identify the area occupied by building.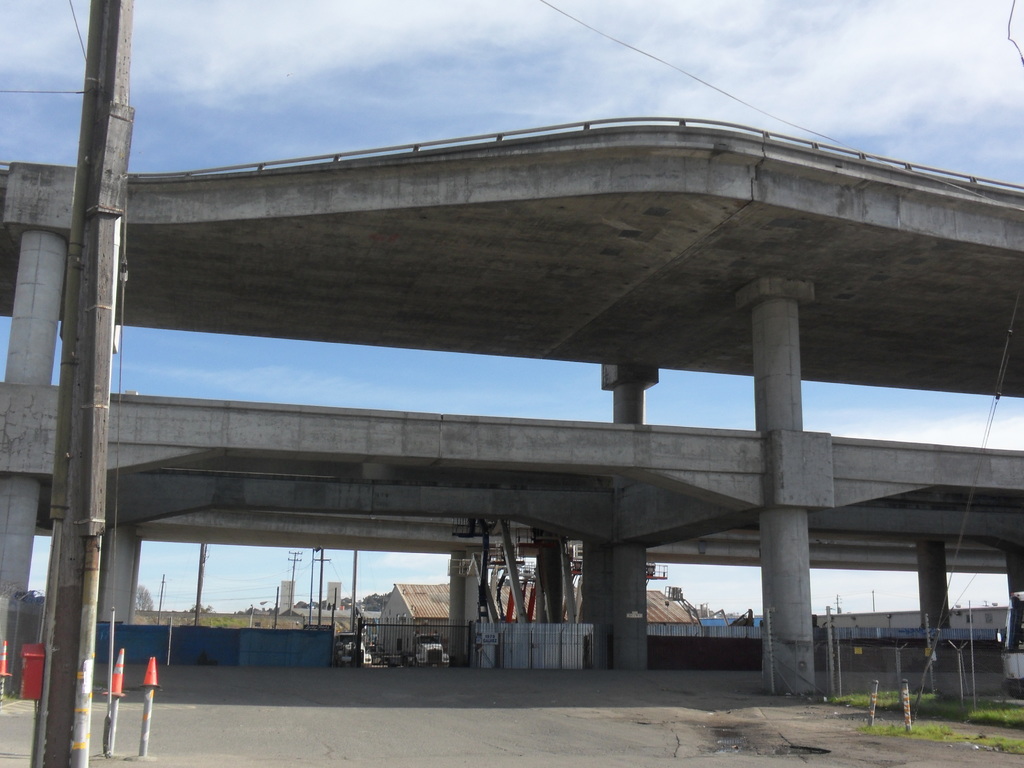
Area: BBox(278, 581, 292, 616).
